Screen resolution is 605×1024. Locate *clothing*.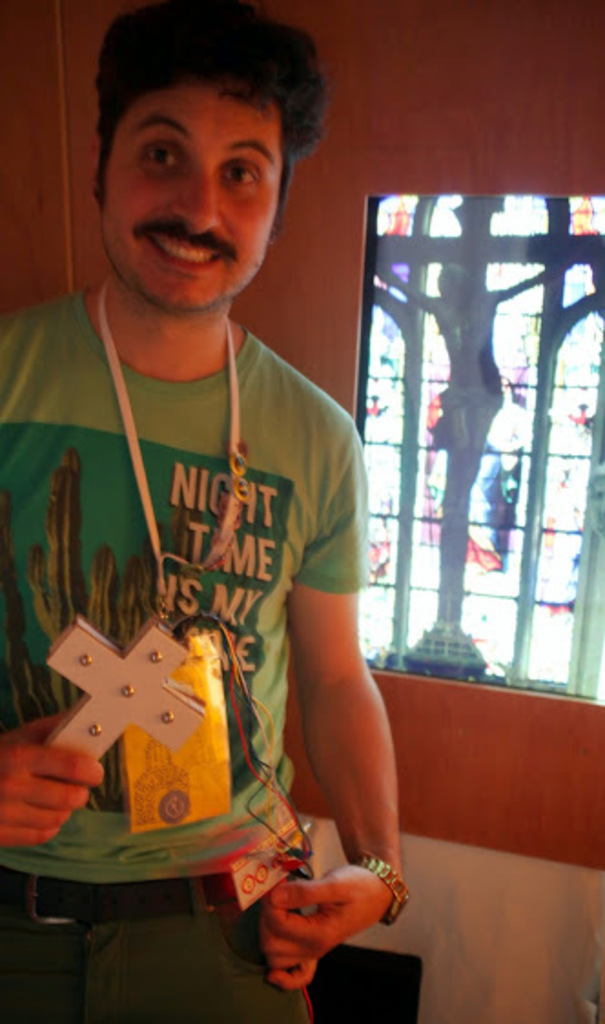
box(40, 237, 386, 993).
